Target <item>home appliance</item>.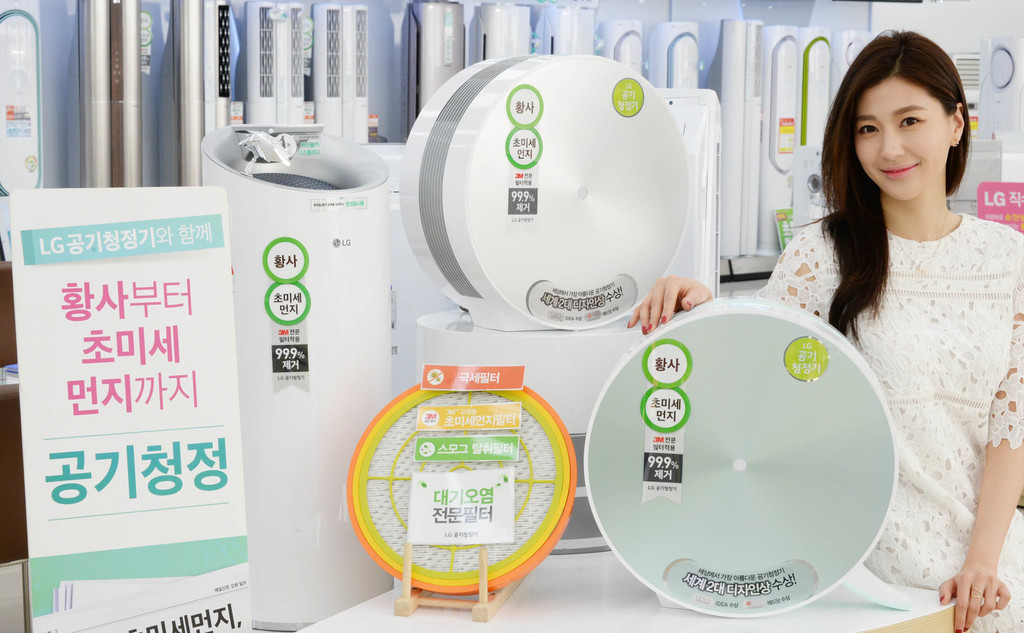
Target region: bbox=[192, 116, 407, 632].
